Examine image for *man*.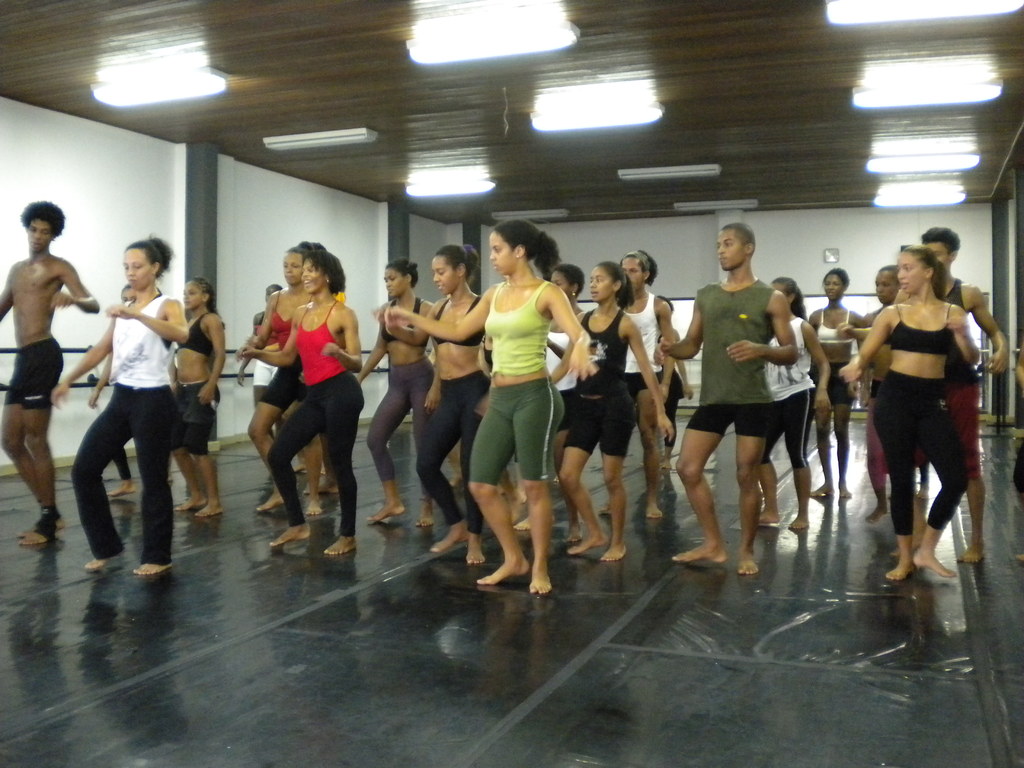
Examination result: box=[0, 200, 102, 543].
